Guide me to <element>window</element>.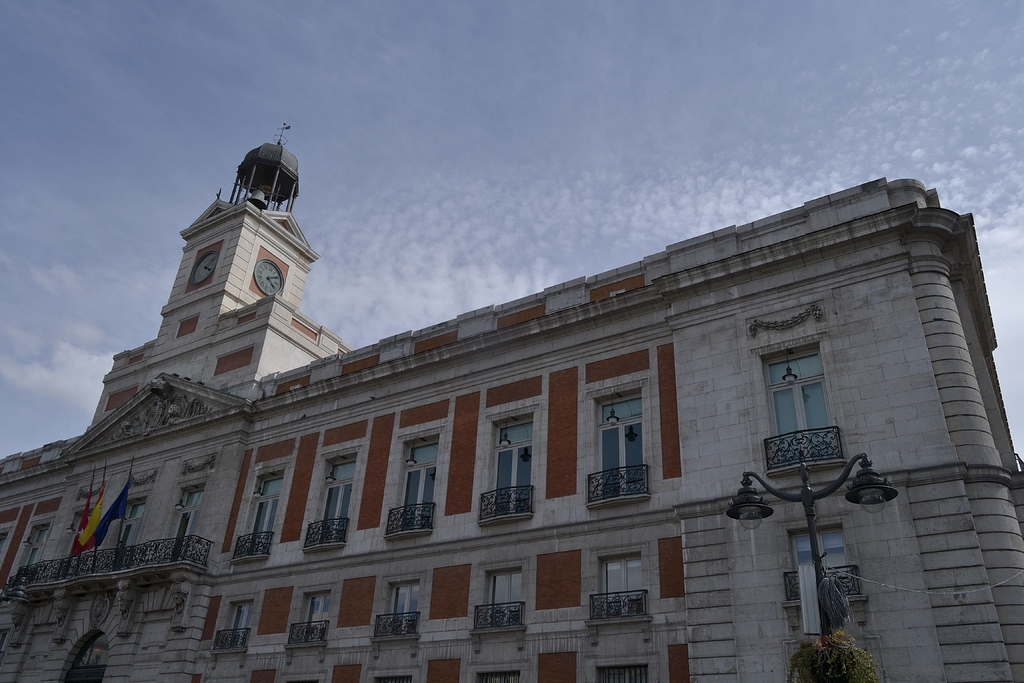
Guidance: 760:318:859:477.
